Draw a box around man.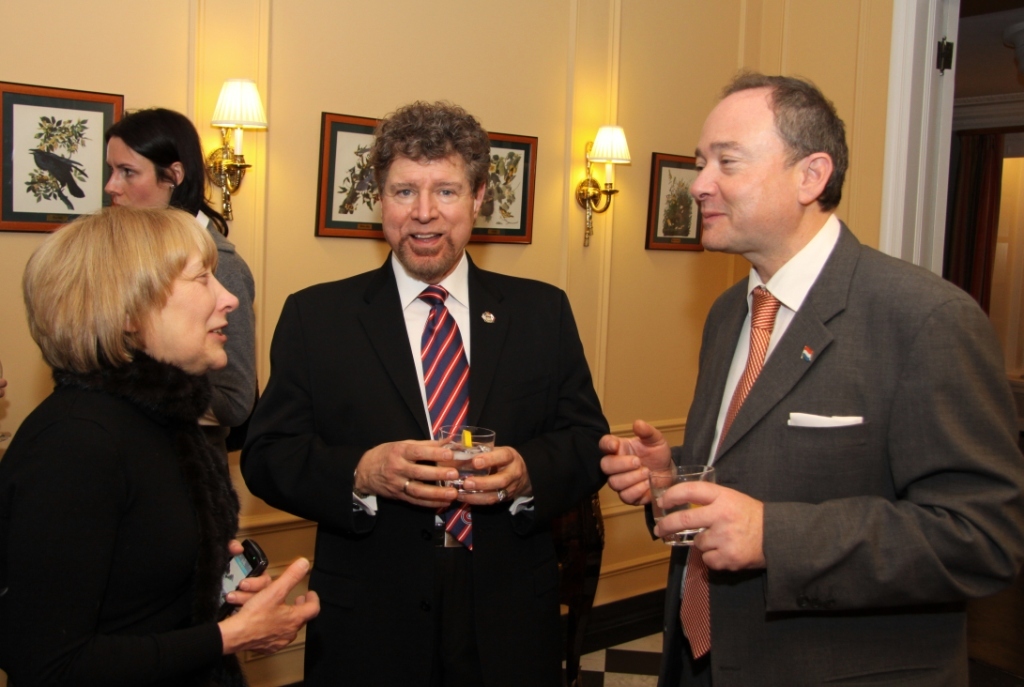
(x1=636, y1=77, x2=997, y2=660).
